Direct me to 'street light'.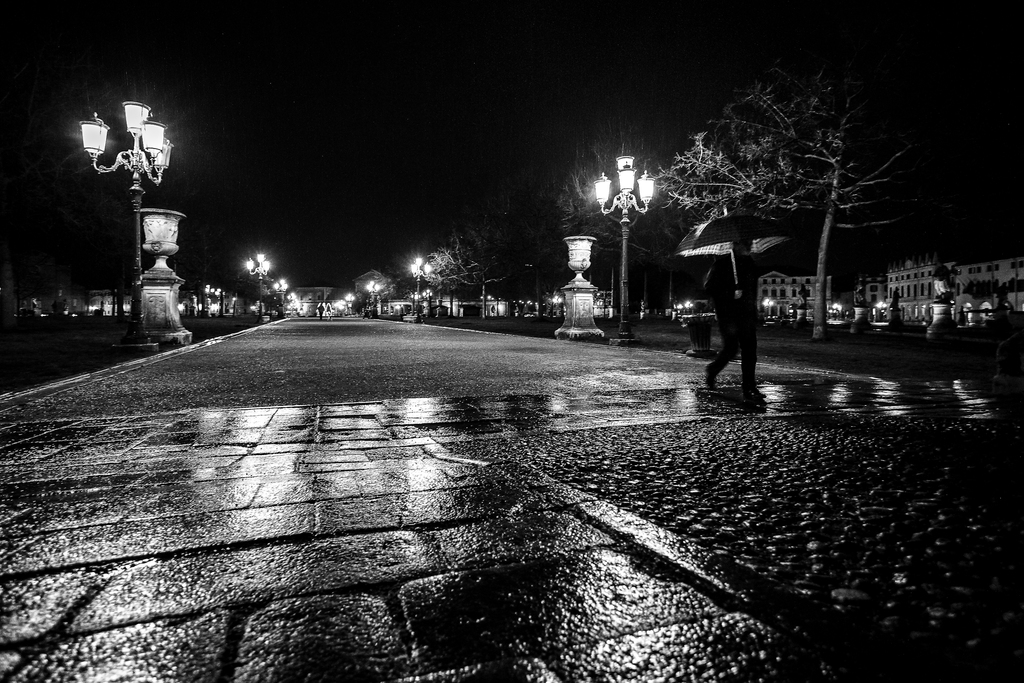
Direction: {"x1": 366, "y1": 281, "x2": 381, "y2": 312}.
